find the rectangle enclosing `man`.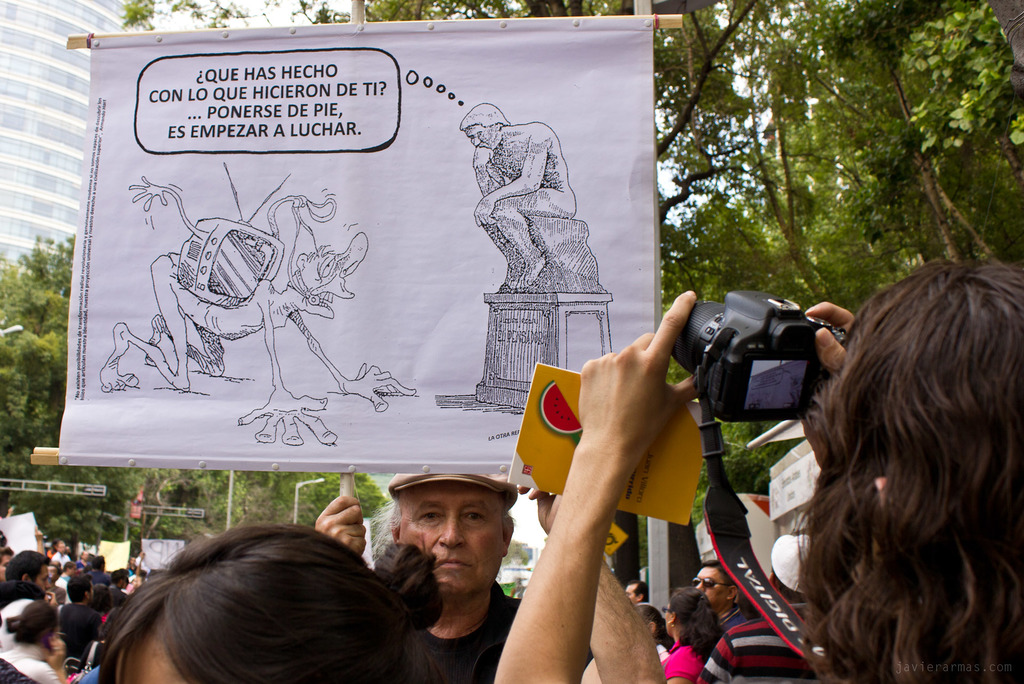
4 549 60 603.
